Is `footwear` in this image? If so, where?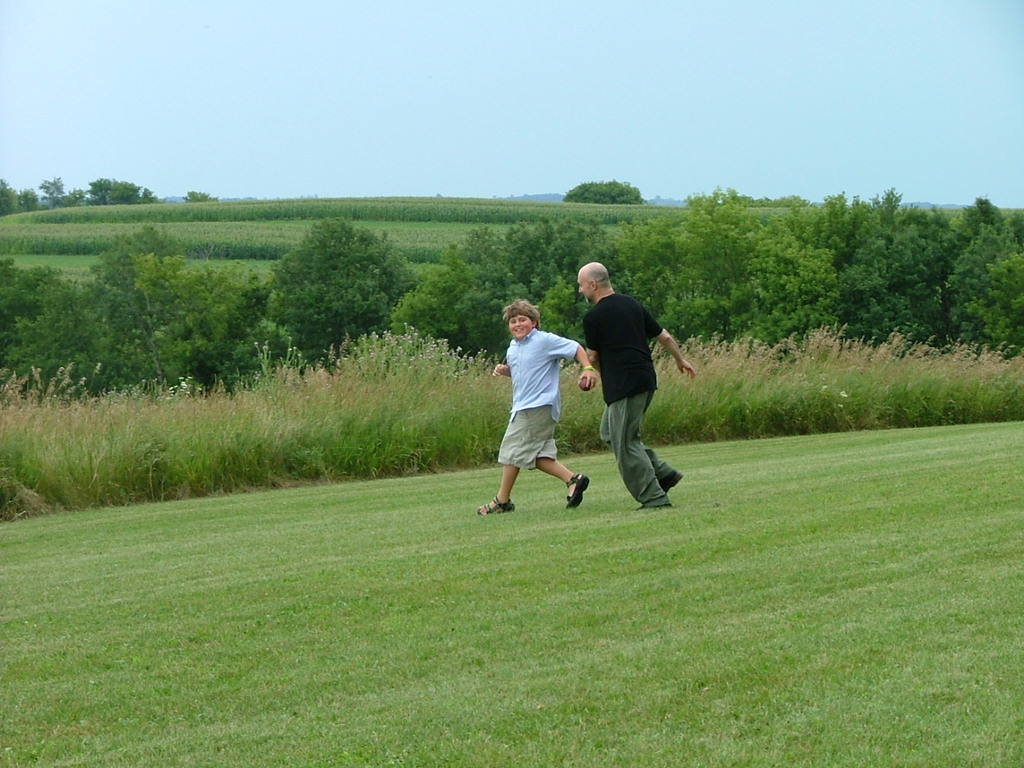
Yes, at 664/478/678/492.
